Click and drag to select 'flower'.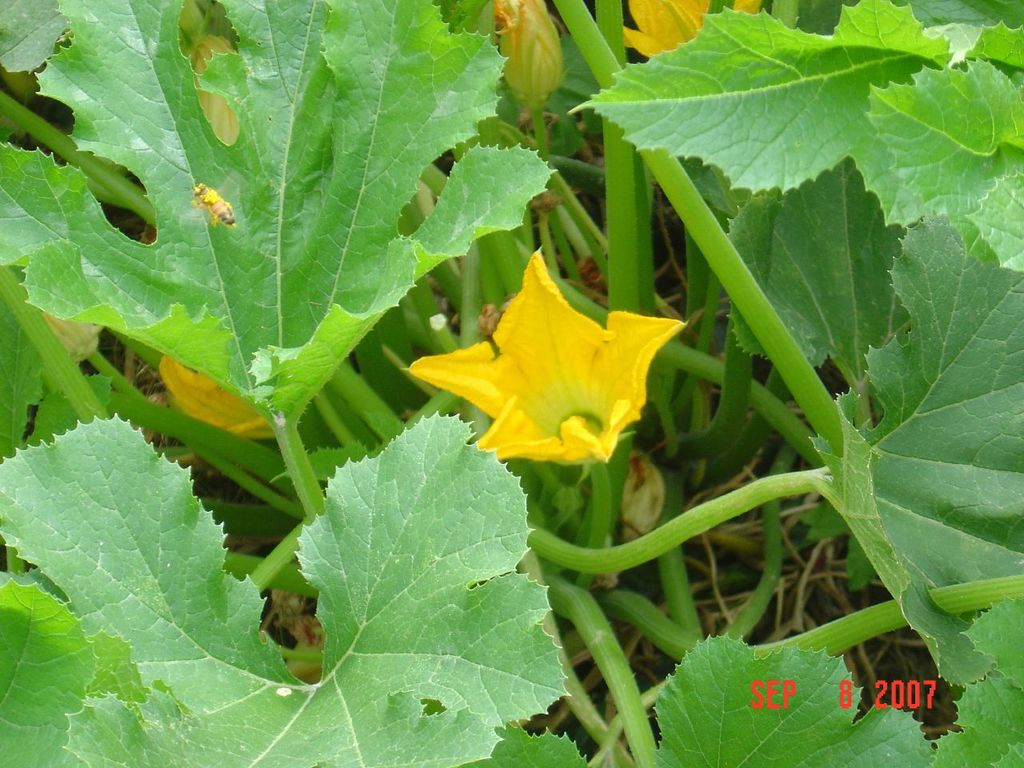
Selection: (402, 267, 676, 469).
